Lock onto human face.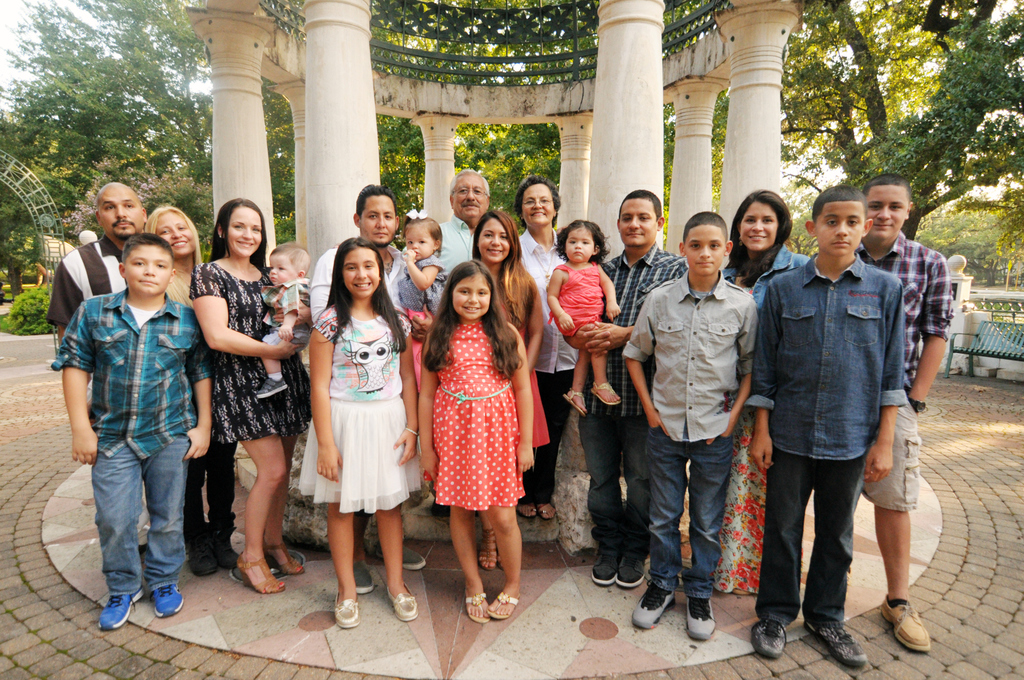
Locked: 269, 252, 298, 286.
